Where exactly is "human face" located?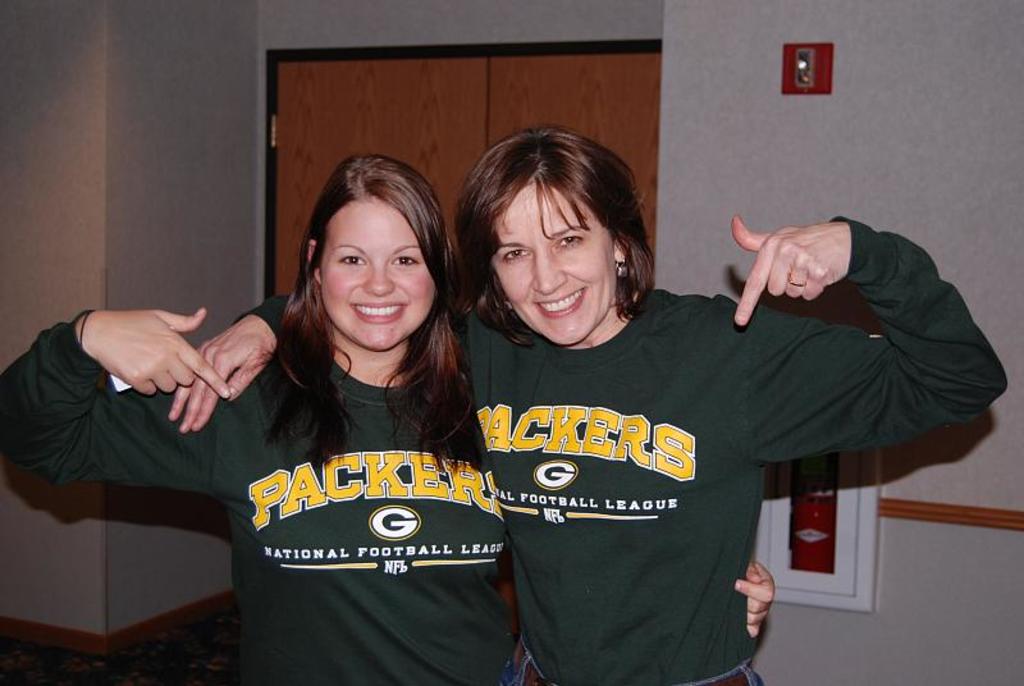
Its bounding box is [x1=319, y1=200, x2=436, y2=348].
